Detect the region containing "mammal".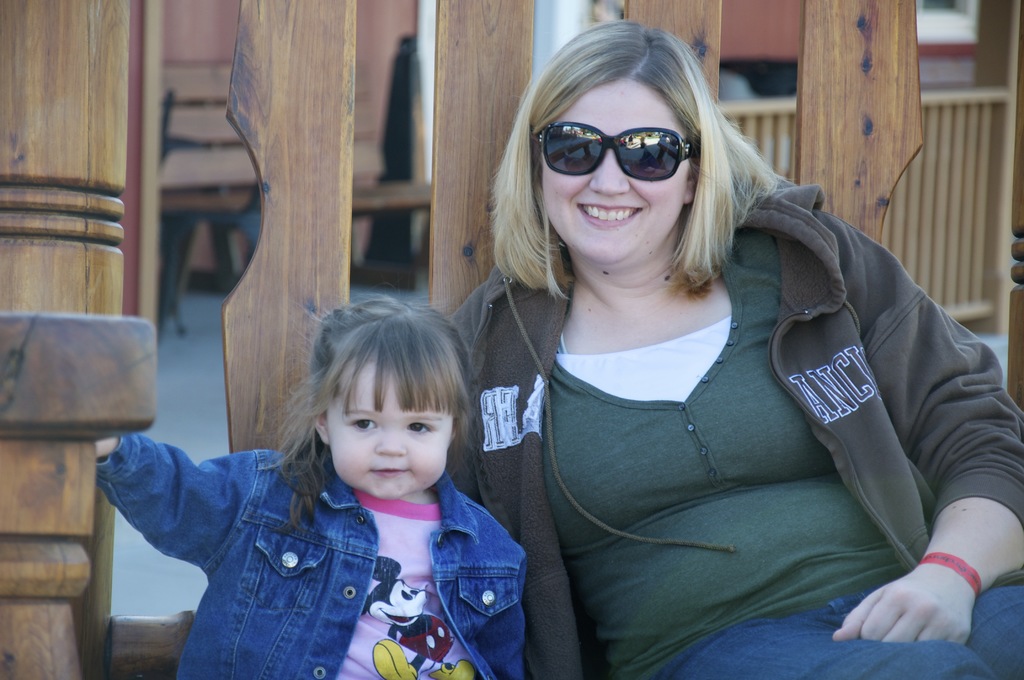
region(447, 15, 1023, 679).
